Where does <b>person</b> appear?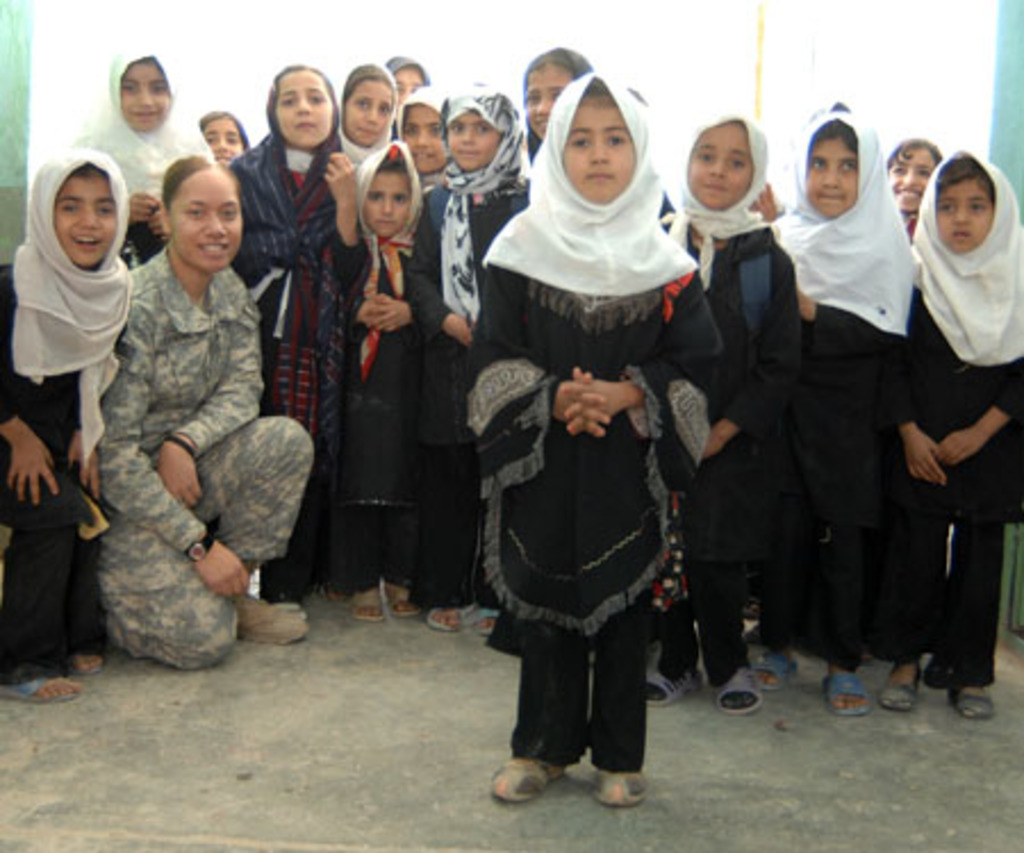
Appears at {"x1": 762, "y1": 105, "x2": 915, "y2": 710}.
